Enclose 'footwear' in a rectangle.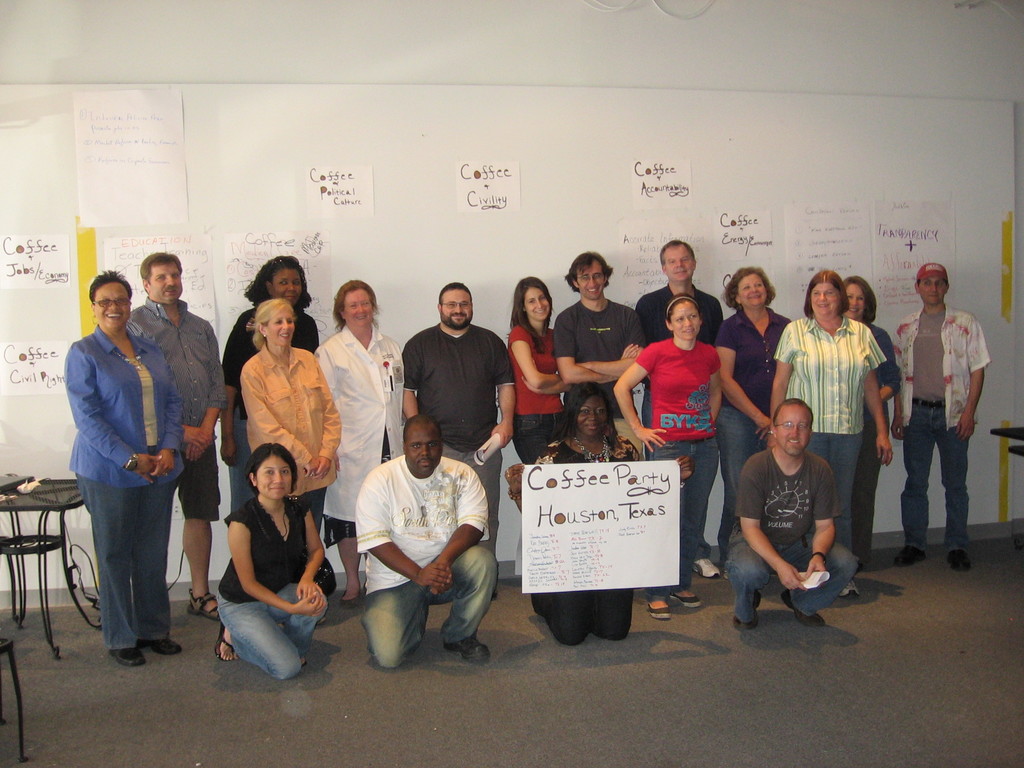
<bbox>646, 602, 673, 620</bbox>.
